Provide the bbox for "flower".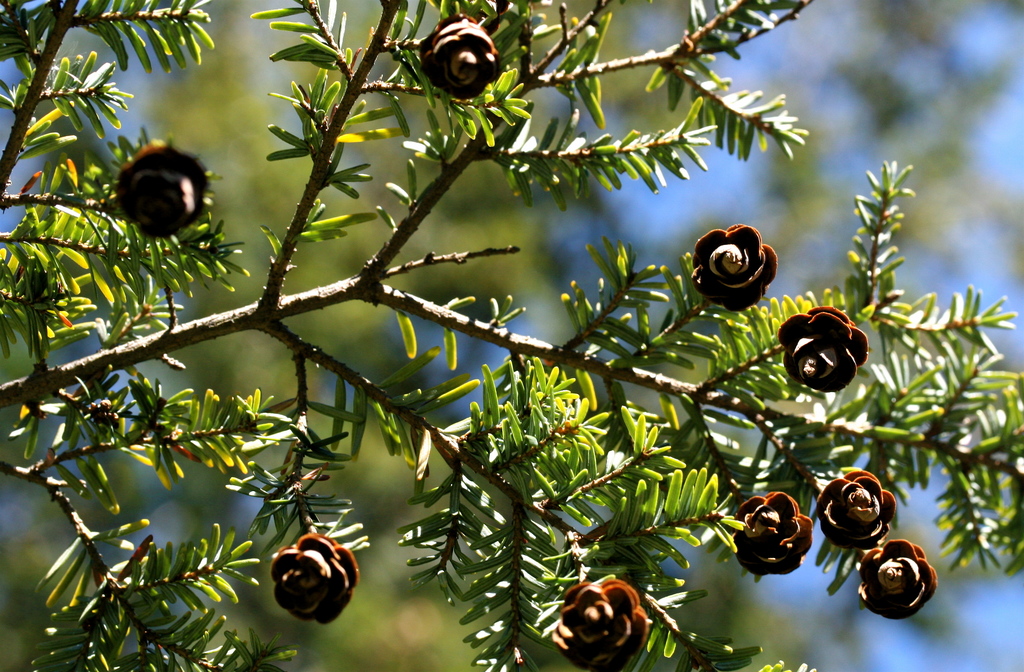
crop(777, 307, 870, 392).
